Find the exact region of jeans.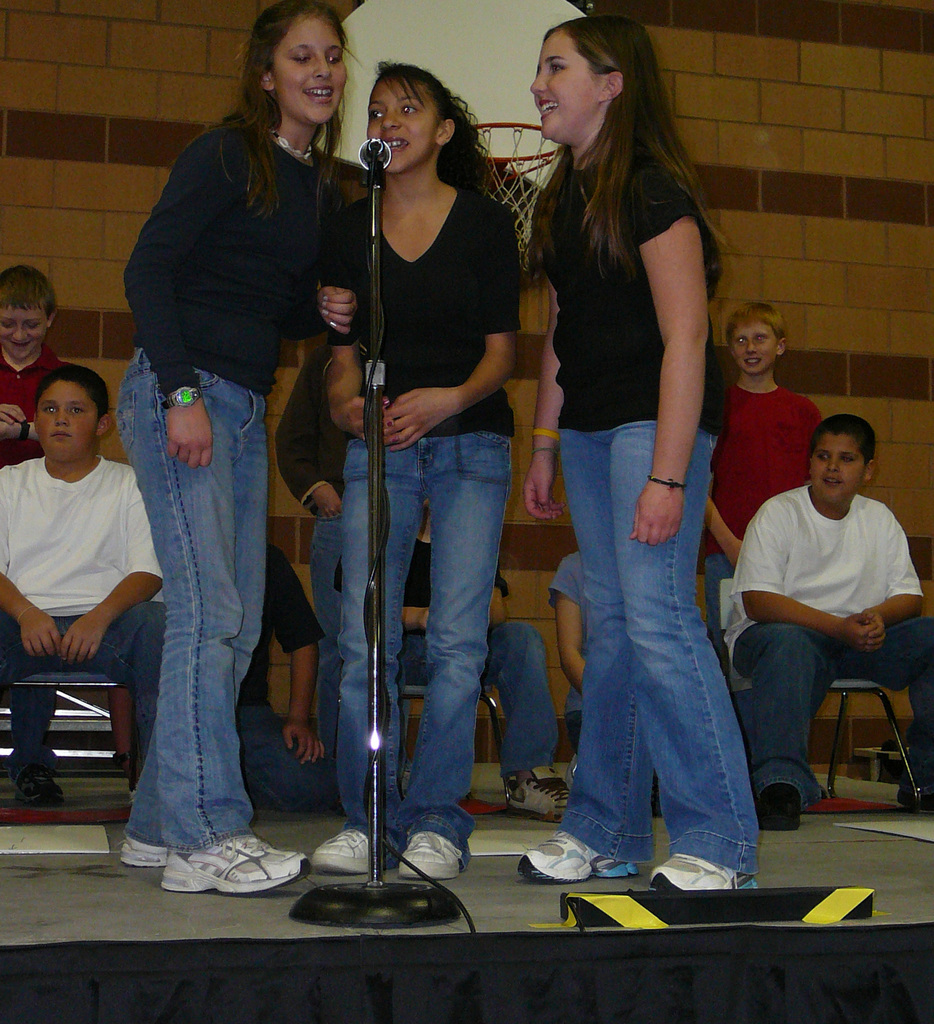
Exact region: {"left": 510, "top": 621, "right": 557, "bottom": 783}.
